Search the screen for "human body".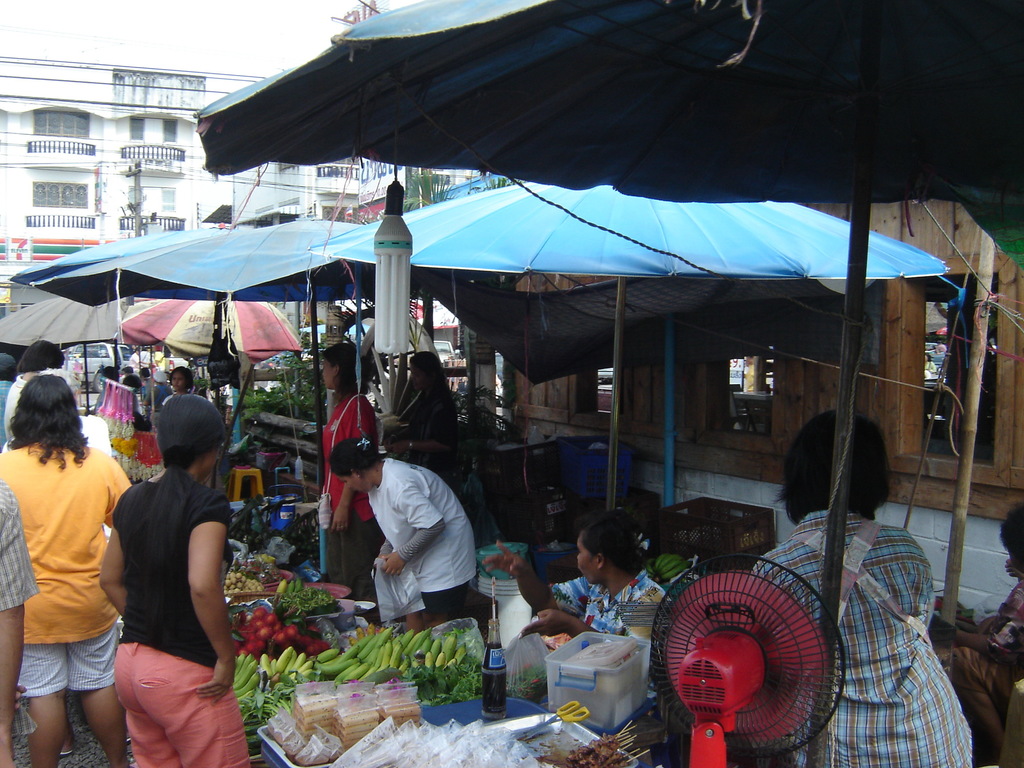
Found at rect(366, 452, 477, 634).
